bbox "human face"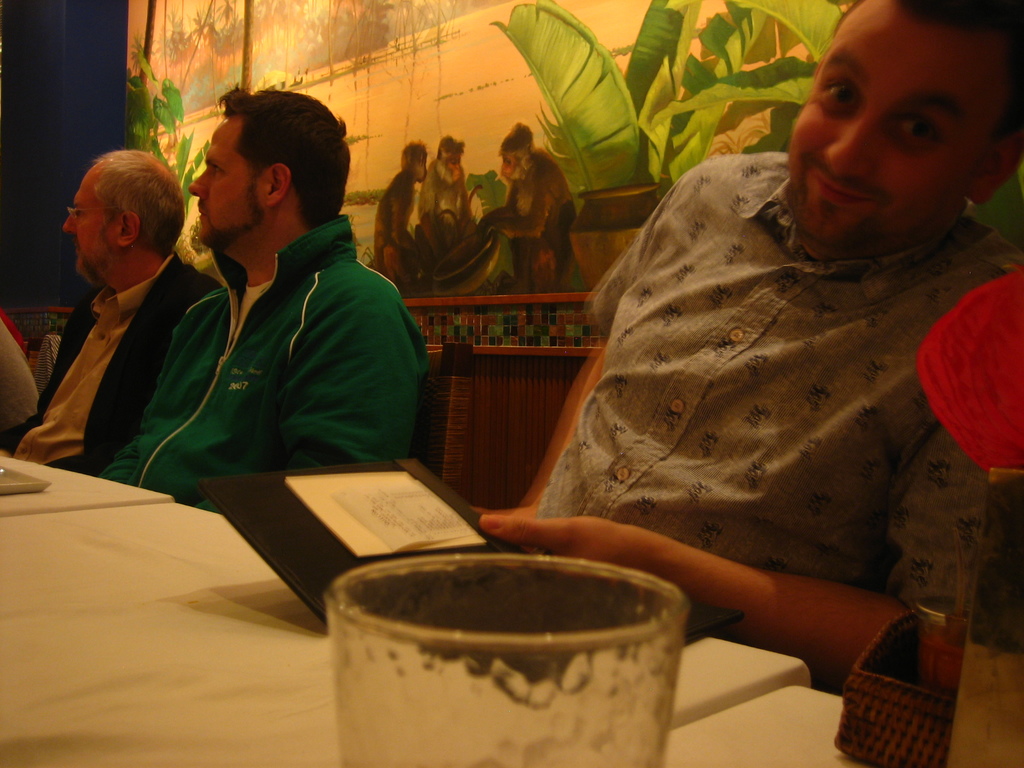
[189, 115, 263, 245]
